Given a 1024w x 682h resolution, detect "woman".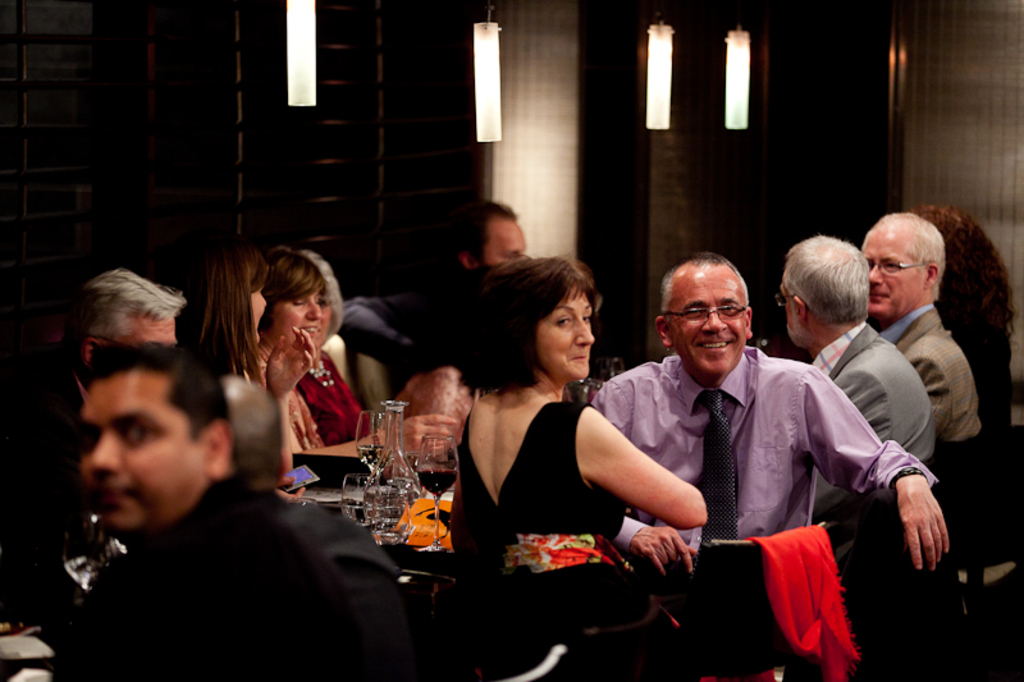
left=433, top=232, right=680, bottom=631.
